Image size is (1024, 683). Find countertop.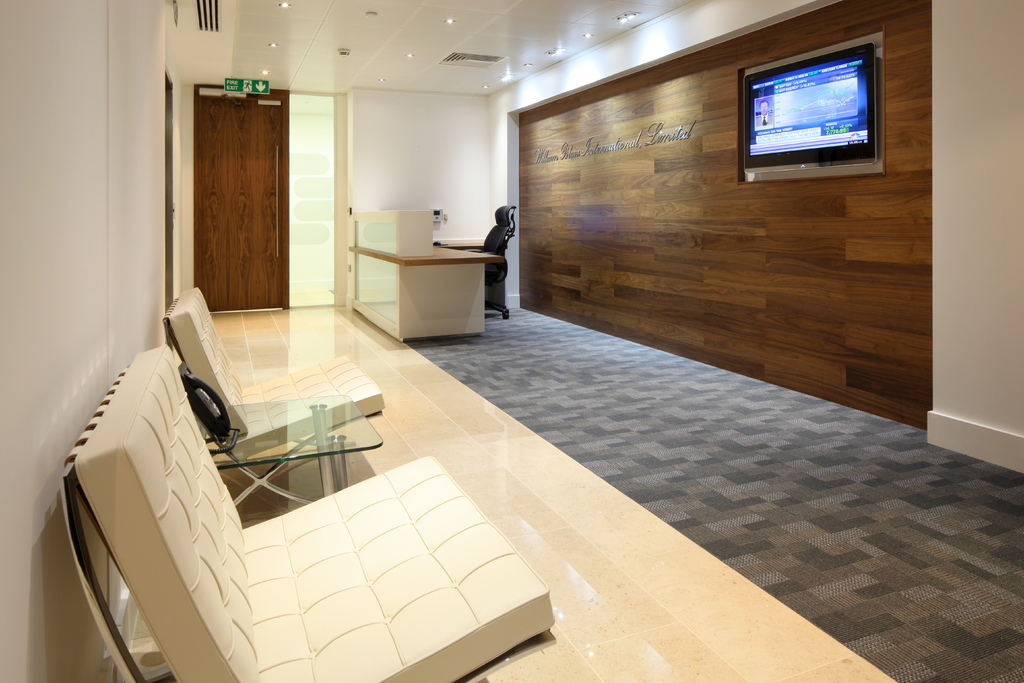
349/242/506/267.
